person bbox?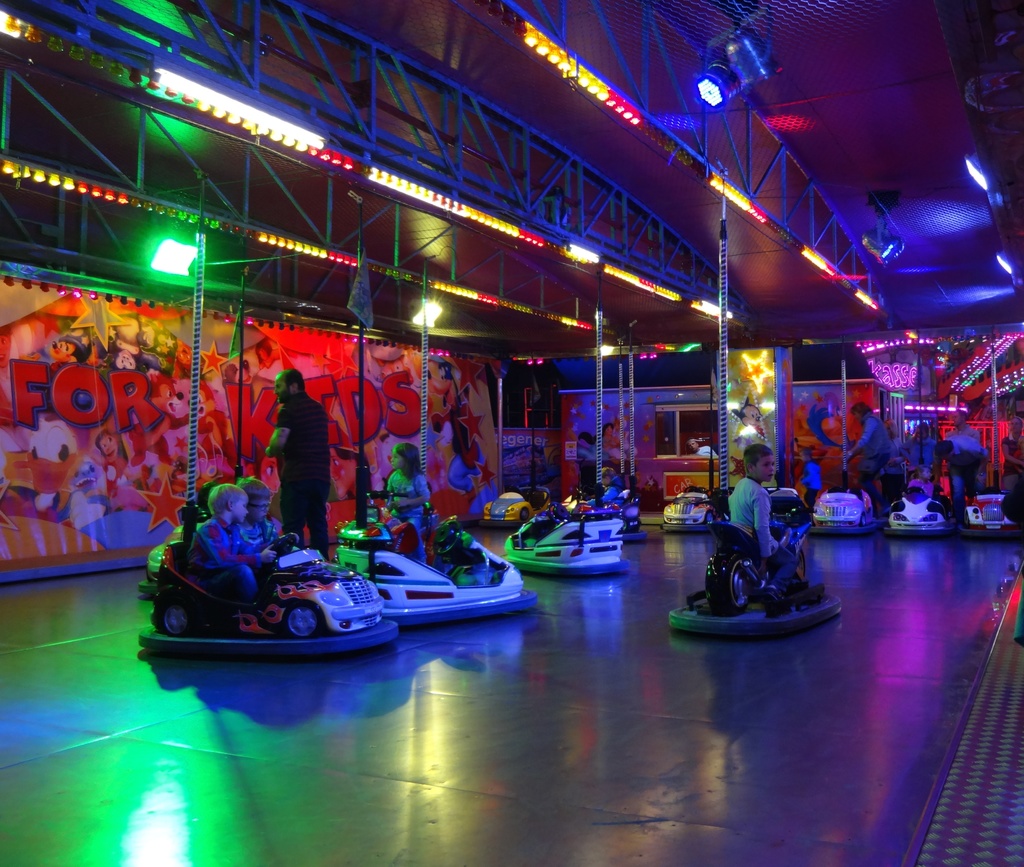
187:472:263:609
